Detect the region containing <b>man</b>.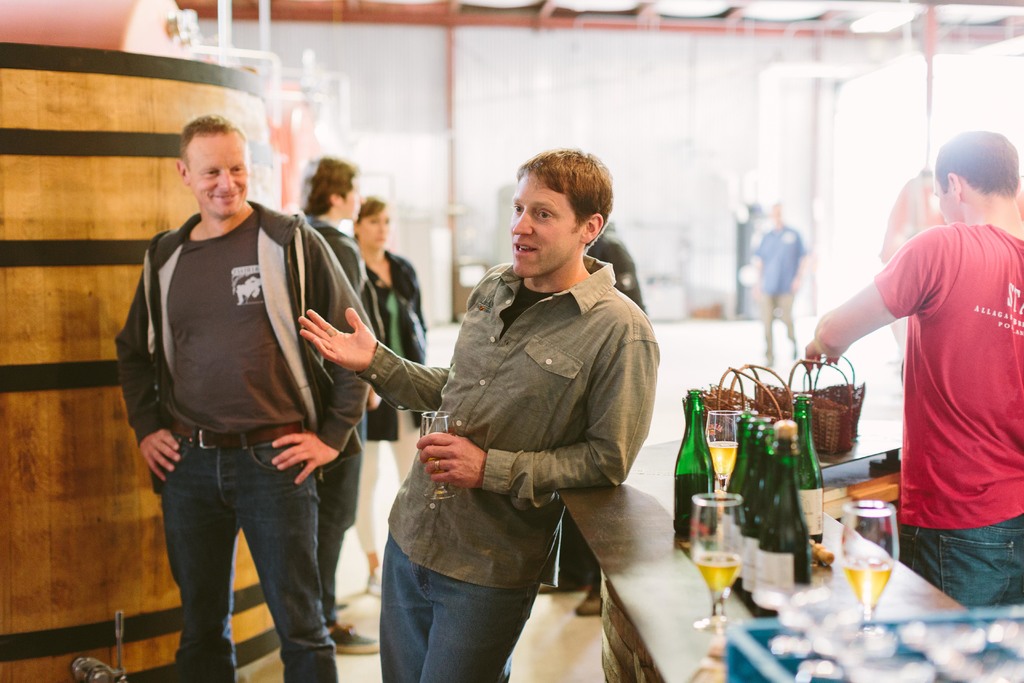
286,153,383,655.
